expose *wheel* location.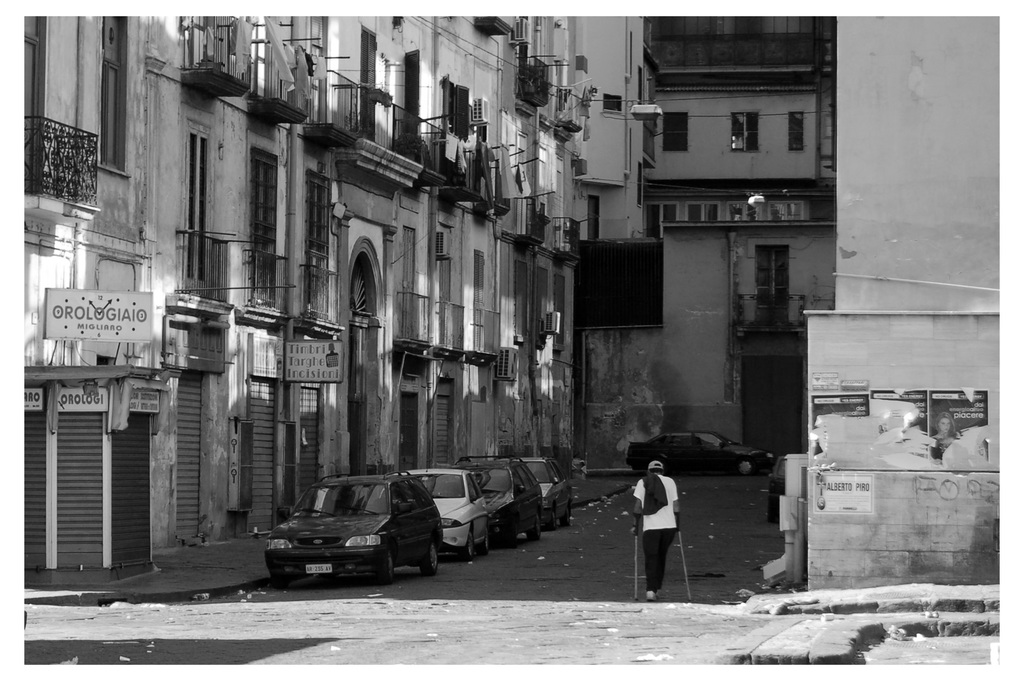
Exposed at crop(420, 544, 438, 574).
